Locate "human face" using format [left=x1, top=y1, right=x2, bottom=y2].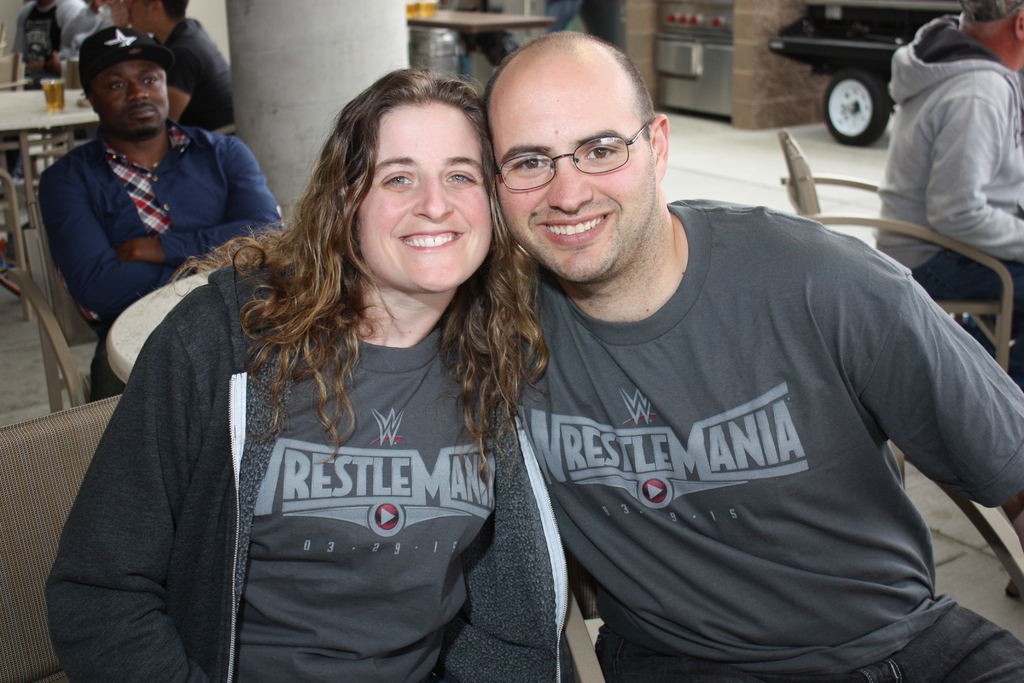
[left=97, top=56, right=170, bottom=142].
